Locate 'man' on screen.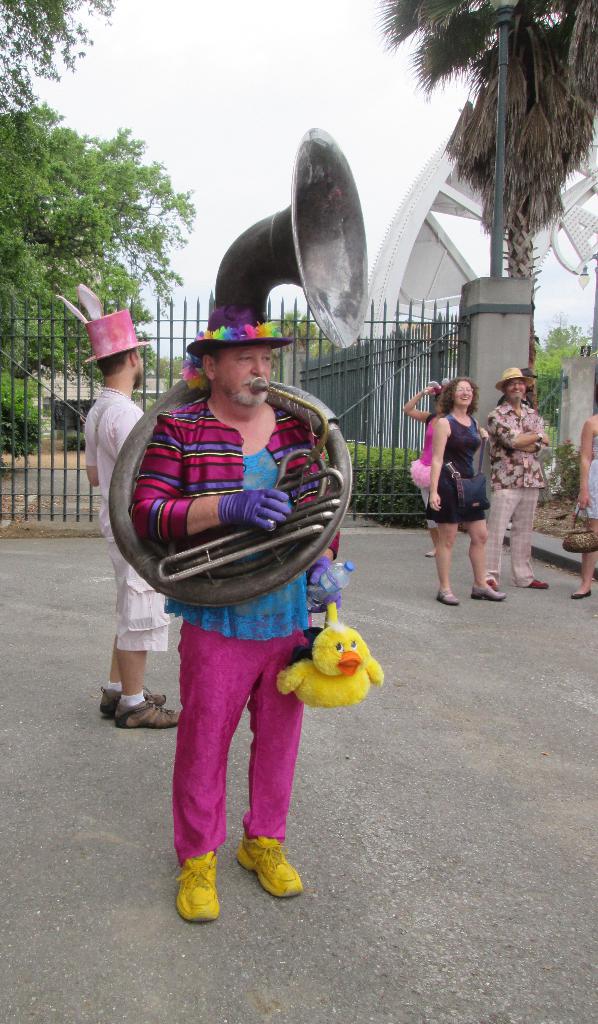
On screen at left=81, top=308, right=174, bottom=726.
